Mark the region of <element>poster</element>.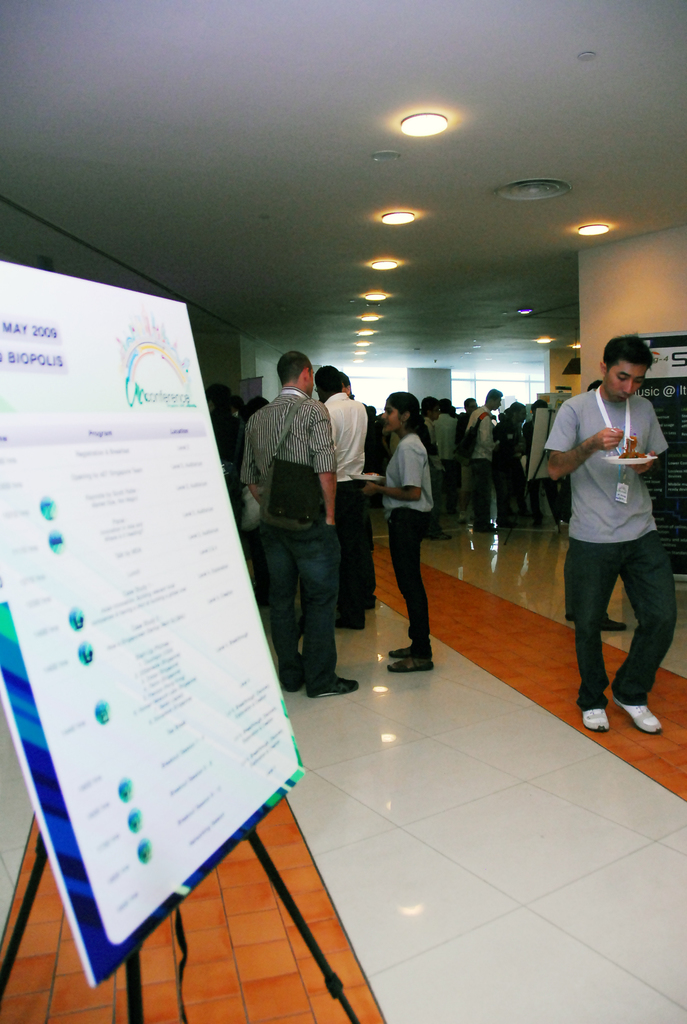
Region: [left=0, top=257, right=315, bottom=977].
